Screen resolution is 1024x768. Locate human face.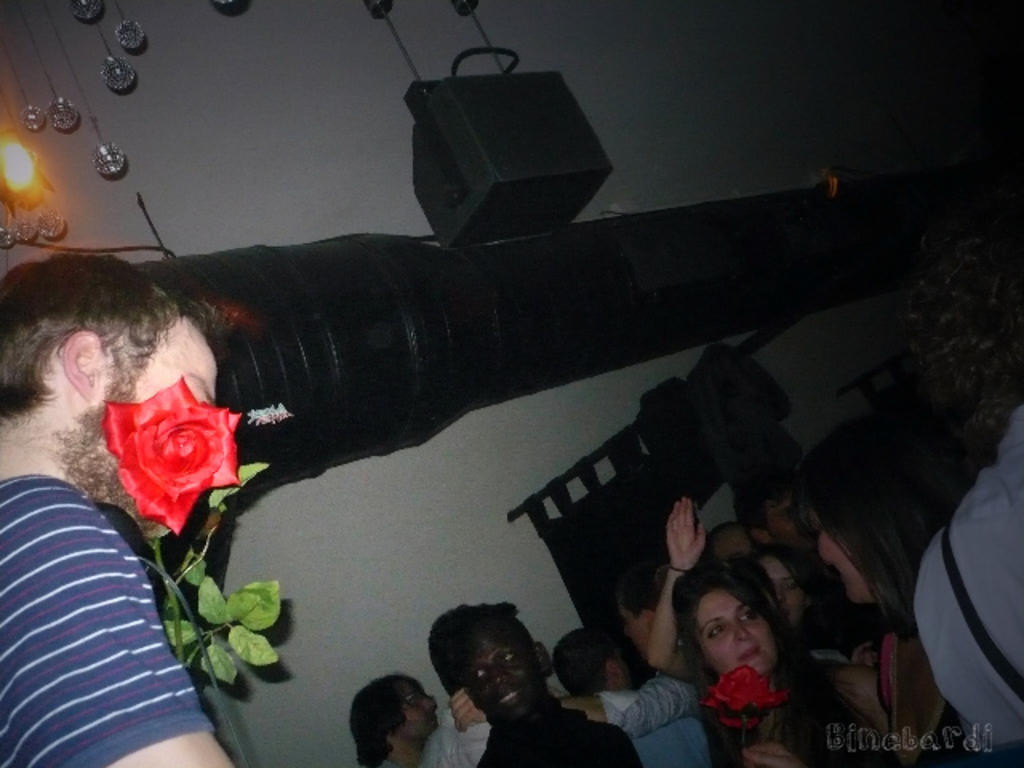
814 512 872 605.
